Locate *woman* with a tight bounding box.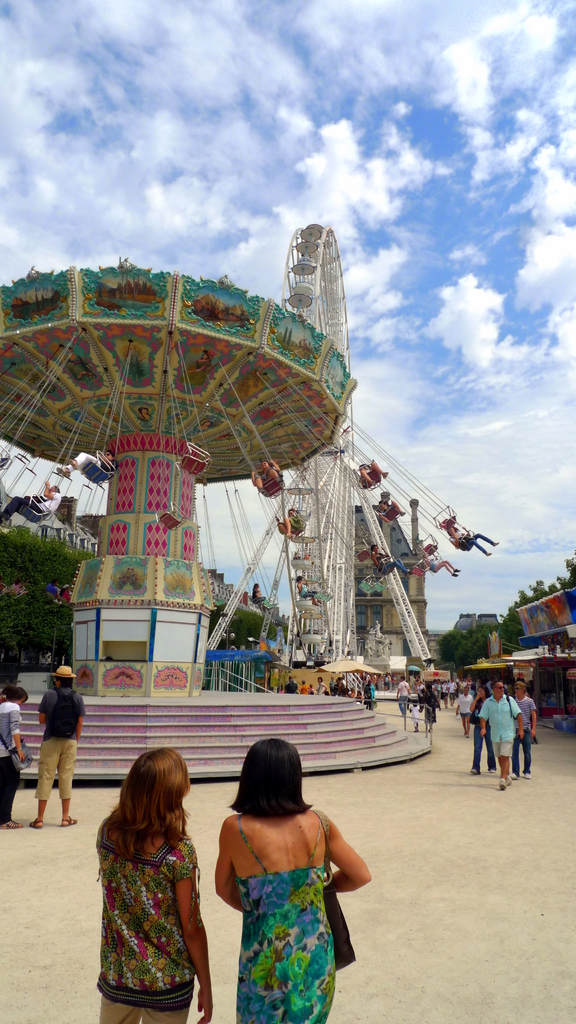
box(468, 683, 477, 699).
